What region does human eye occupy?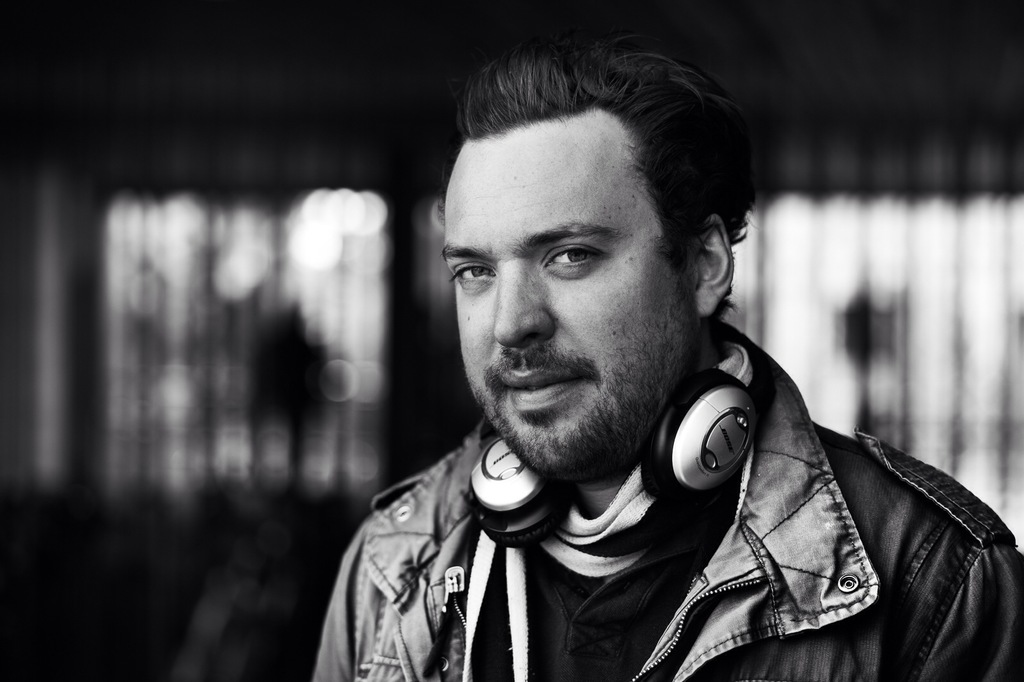
detection(447, 254, 496, 292).
